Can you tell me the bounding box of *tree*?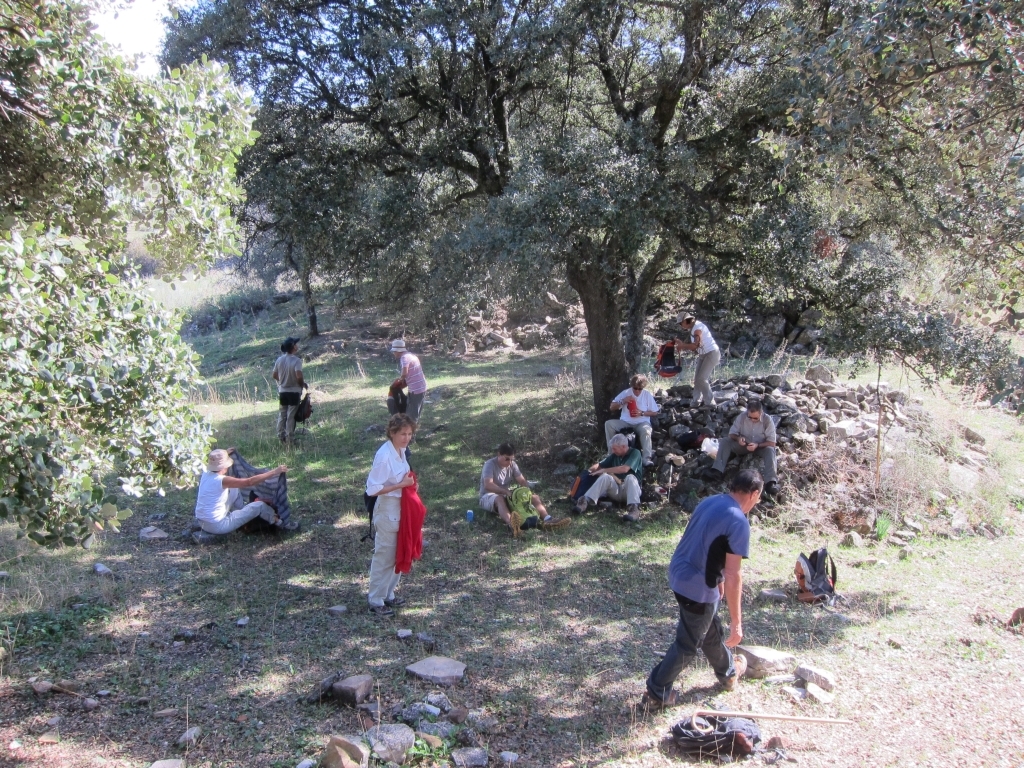
select_region(0, 5, 257, 543).
